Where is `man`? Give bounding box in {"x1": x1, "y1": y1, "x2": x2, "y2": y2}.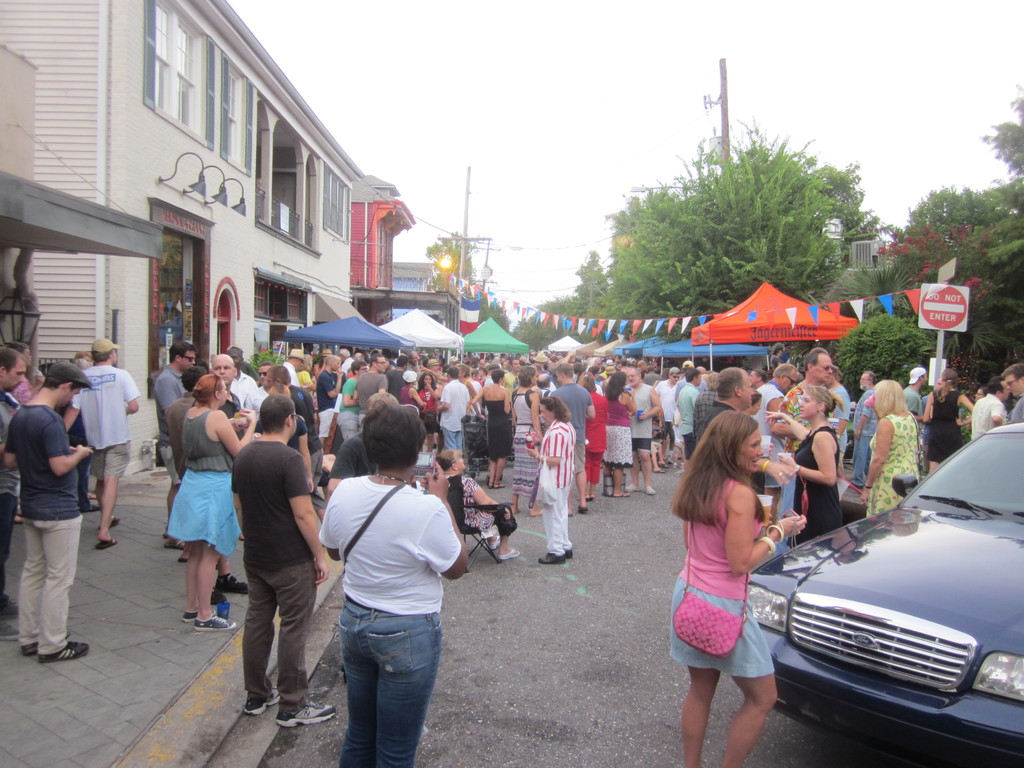
{"x1": 349, "y1": 346, "x2": 390, "y2": 428}.
